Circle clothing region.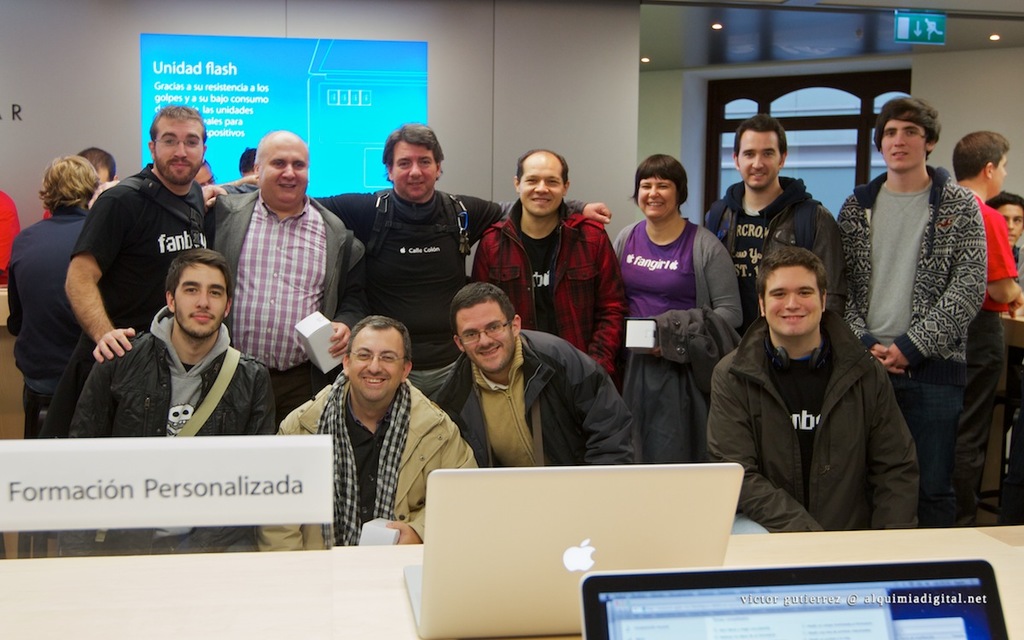
Region: box=[705, 171, 852, 340].
